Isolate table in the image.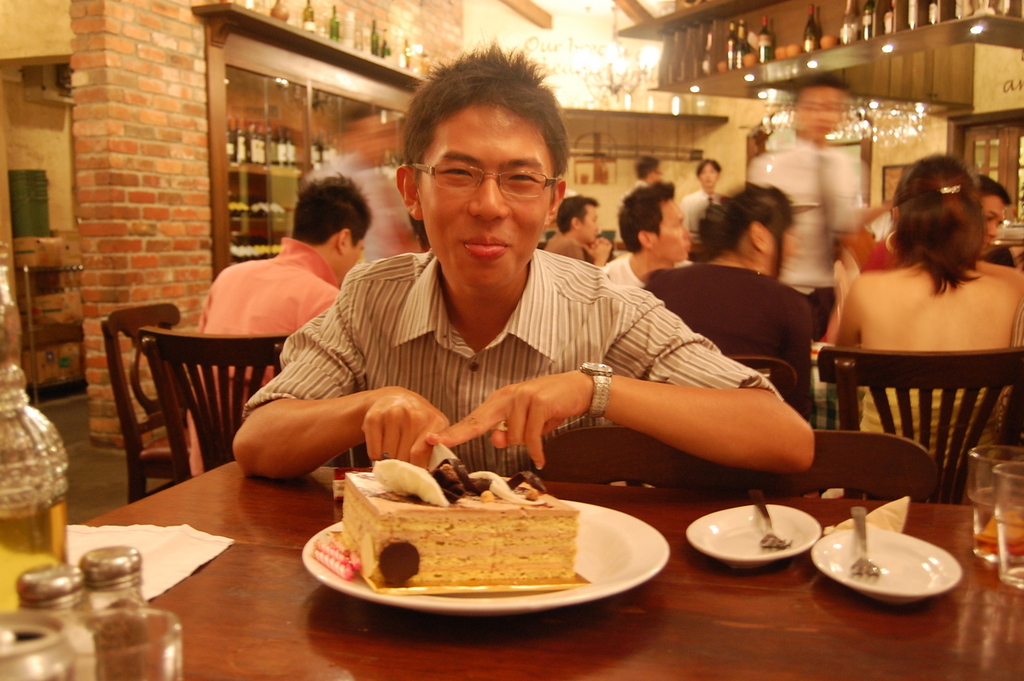
Isolated region: select_region(74, 457, 1023, 680).
